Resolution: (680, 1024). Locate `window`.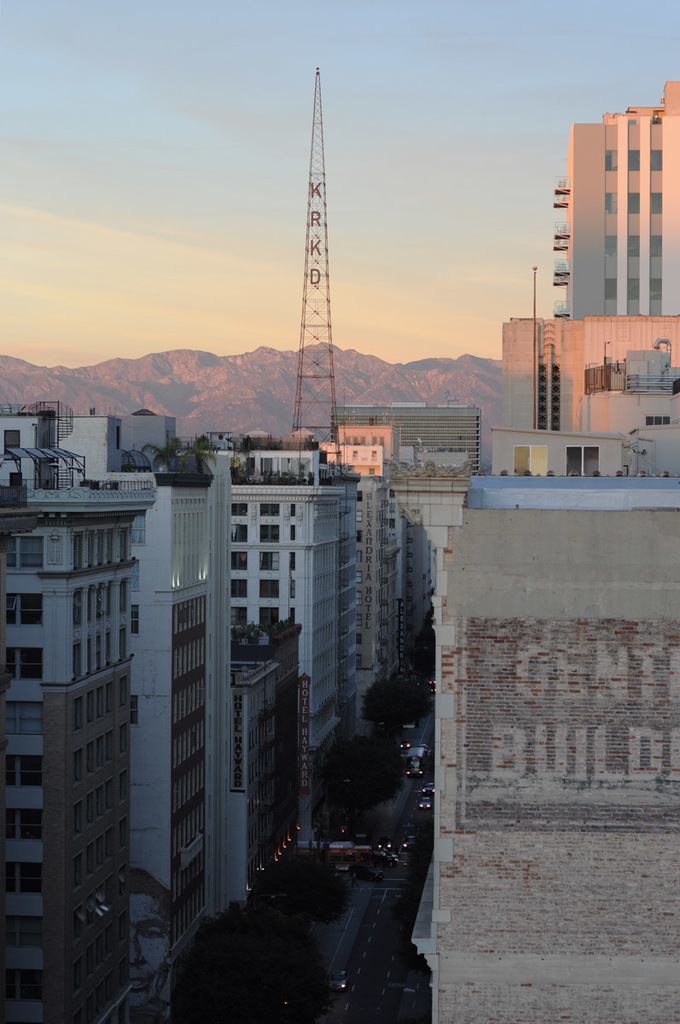
0, 697, 44, 729.
